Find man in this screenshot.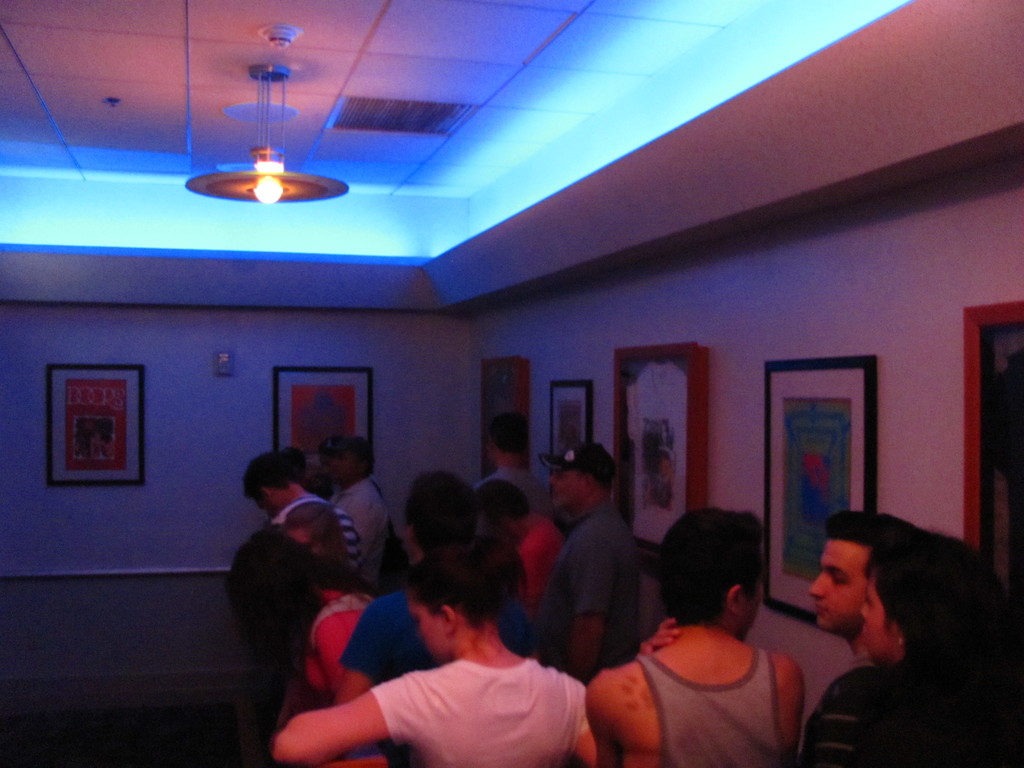
The bounding box for man is (x1=243, y1=443, x2=364, y2=582).
